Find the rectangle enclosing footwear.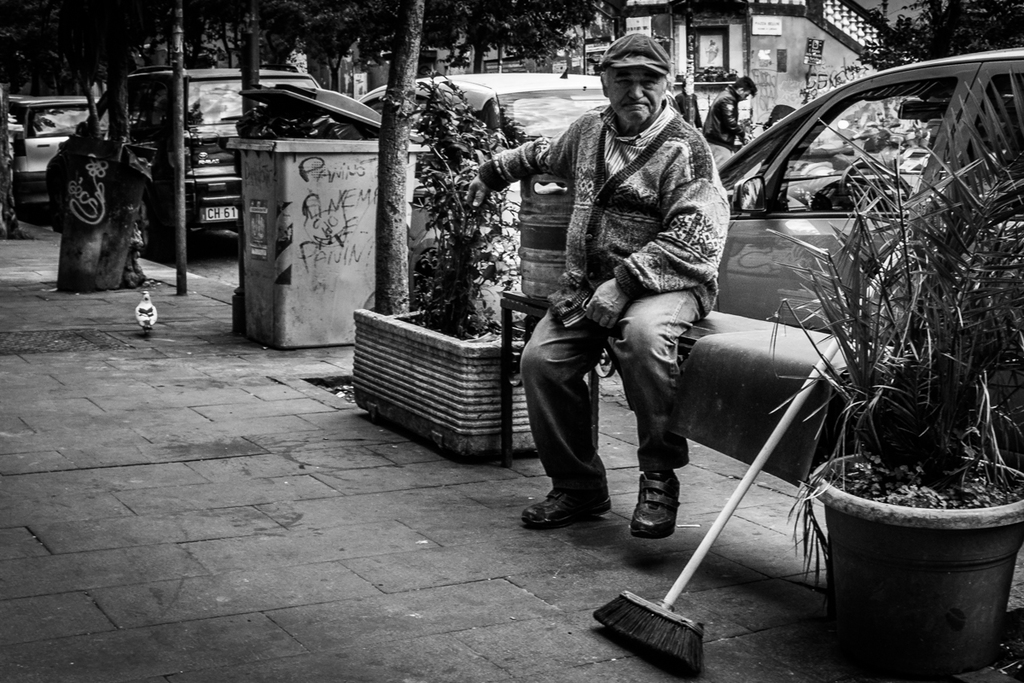
locate(520, 476, 614, 528).
